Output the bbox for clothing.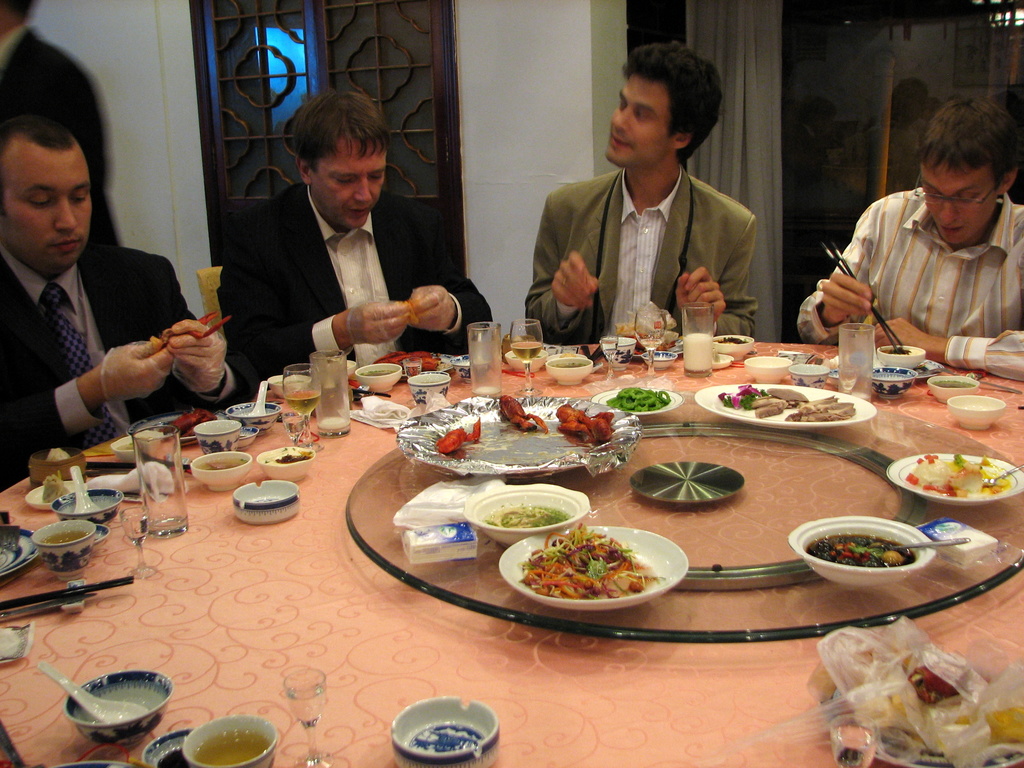
region(793, 178, 1023, 383).
